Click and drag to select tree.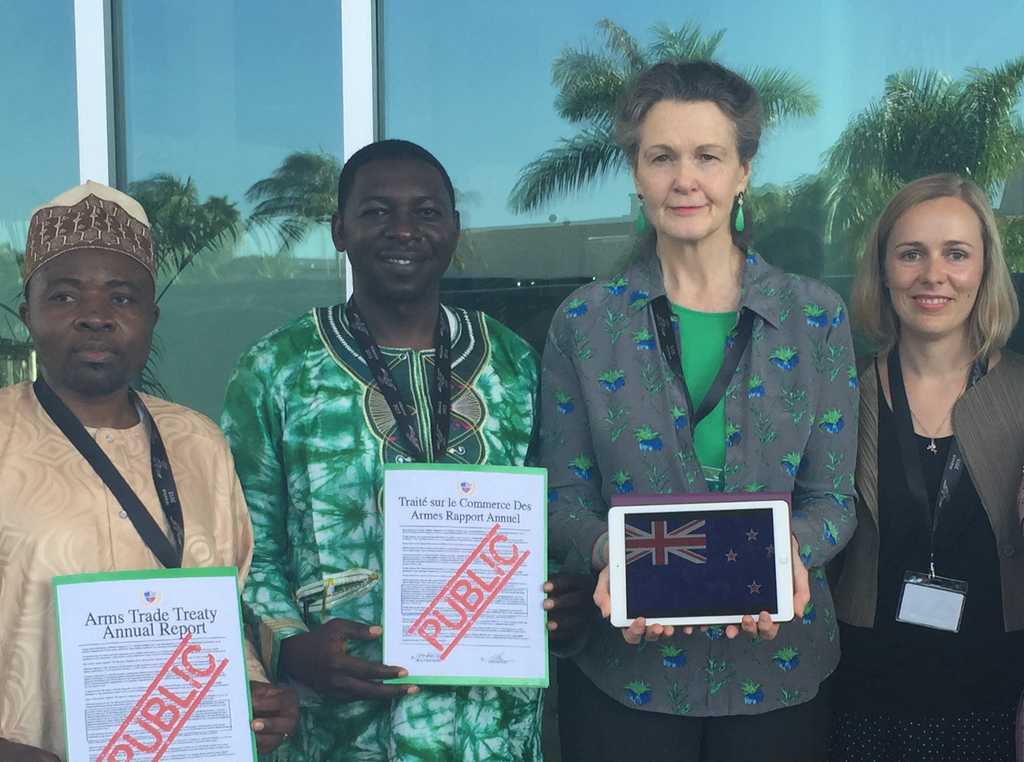
Selection: BBox(505, 11, 820, 217).
